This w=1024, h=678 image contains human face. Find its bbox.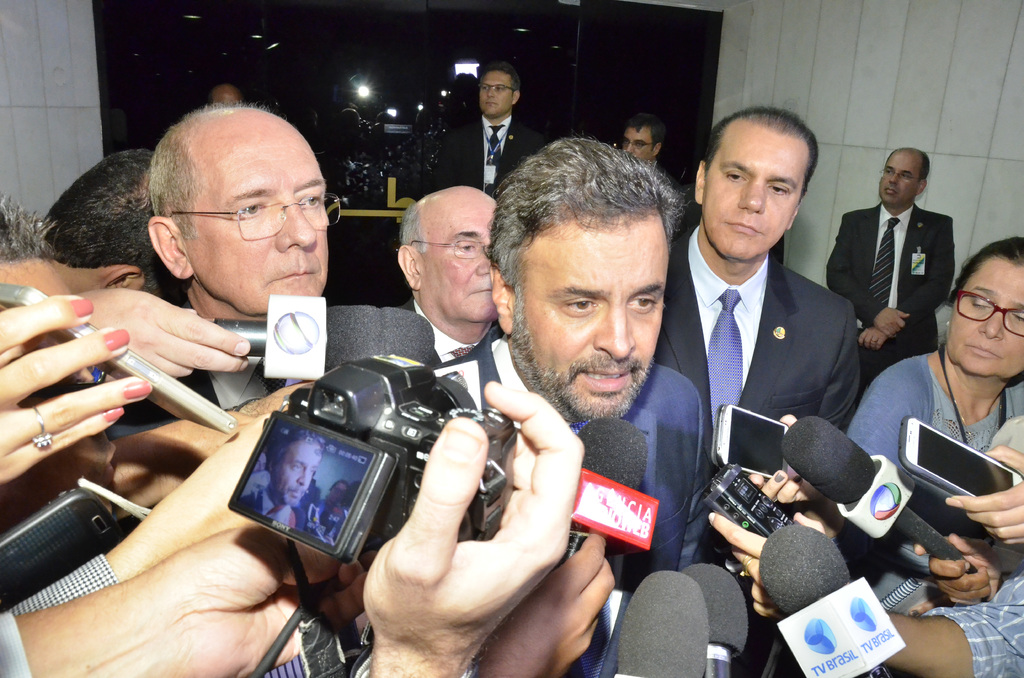
crop(710, 129, 785, 260).
